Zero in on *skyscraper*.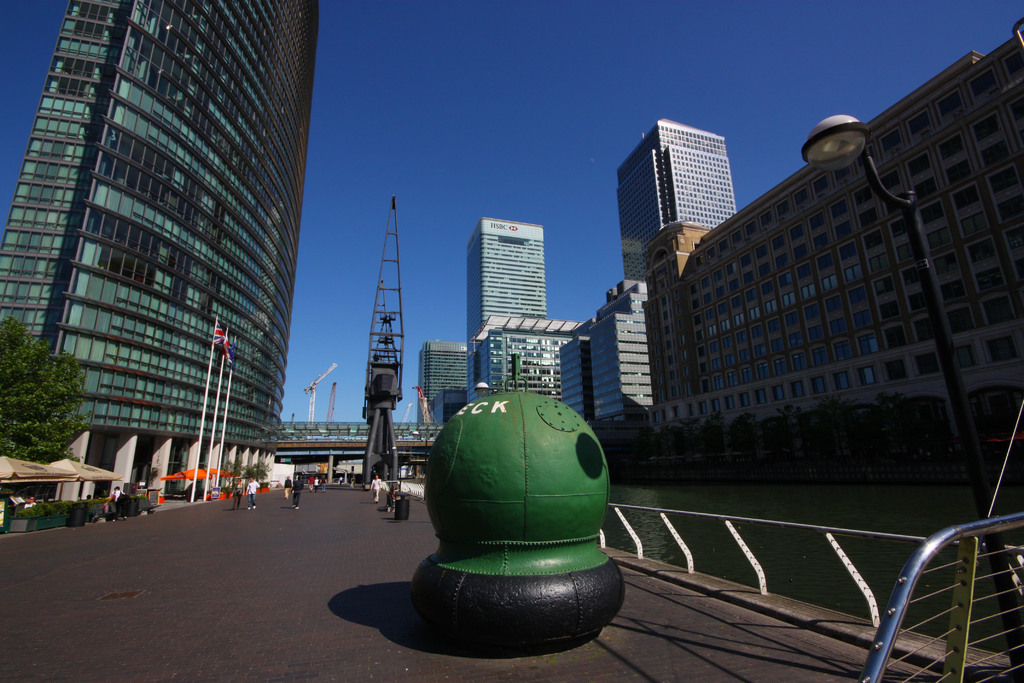
Zeroed in: 0,0,321,504.
